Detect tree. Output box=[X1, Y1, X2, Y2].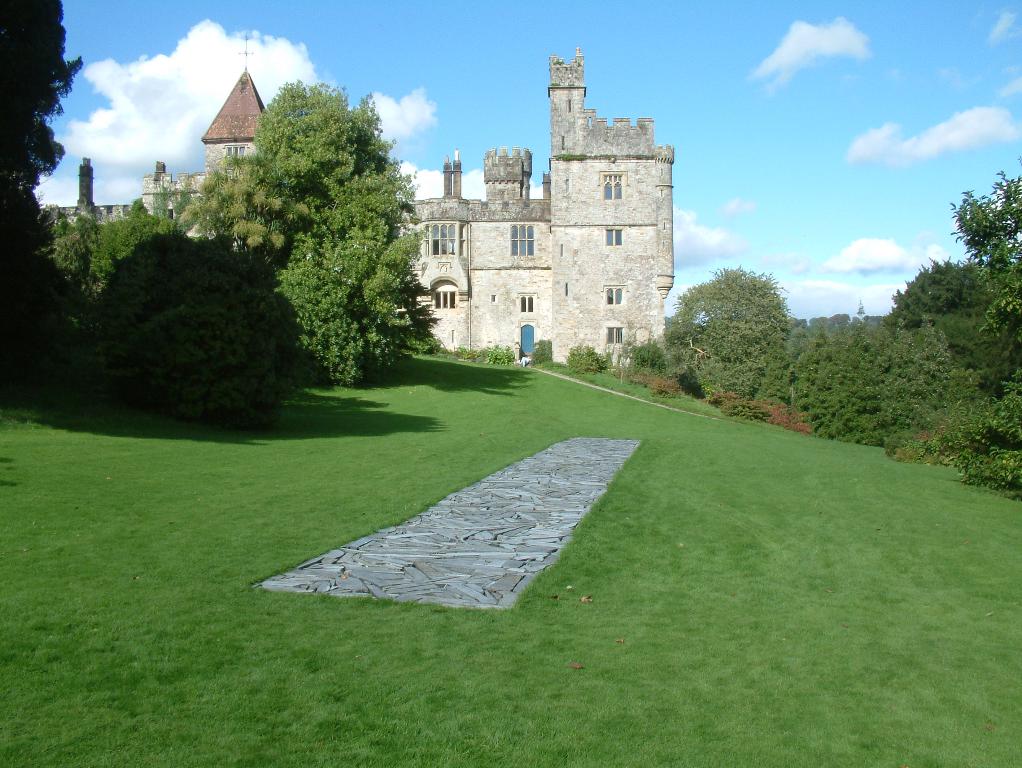
box=[85, 193, 187, 293].
